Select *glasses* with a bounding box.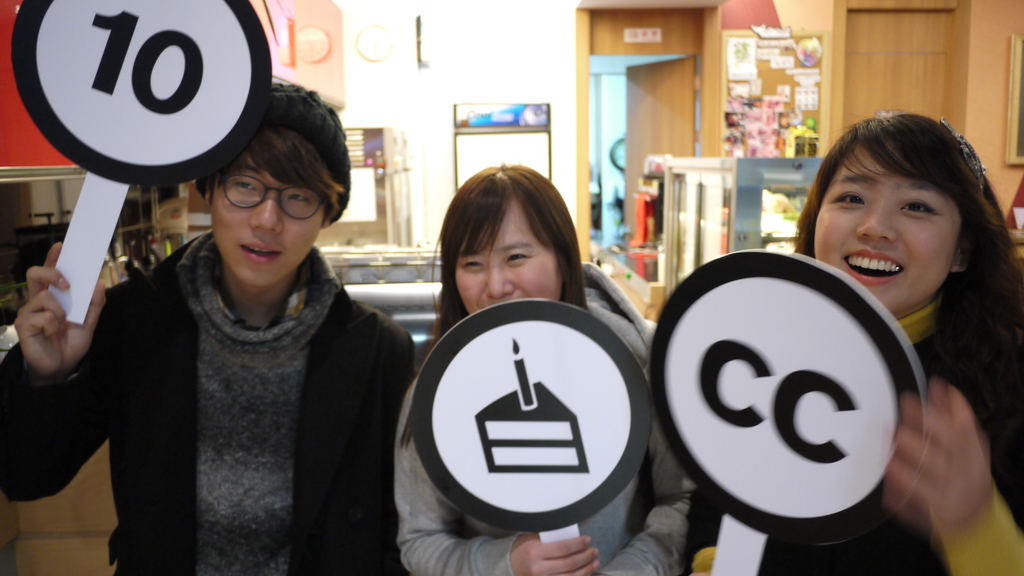
(196,174,321,215).
